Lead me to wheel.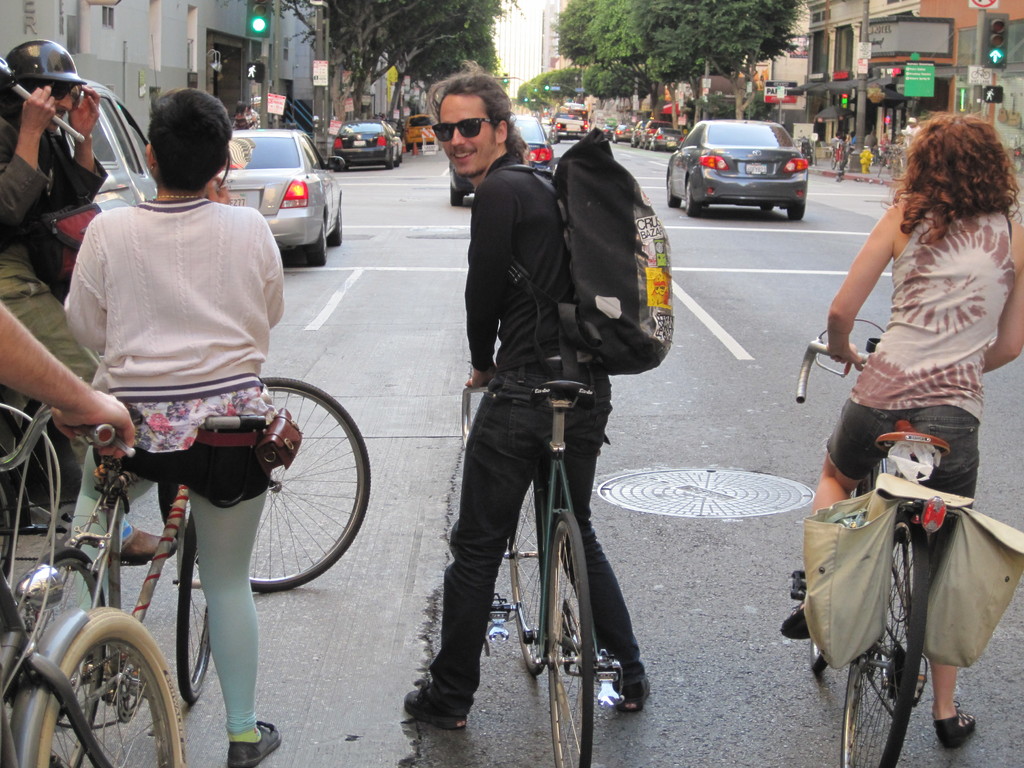
Lead to {"x1": 395, "y1": 147, "x2": 404, "y2": 167}.
